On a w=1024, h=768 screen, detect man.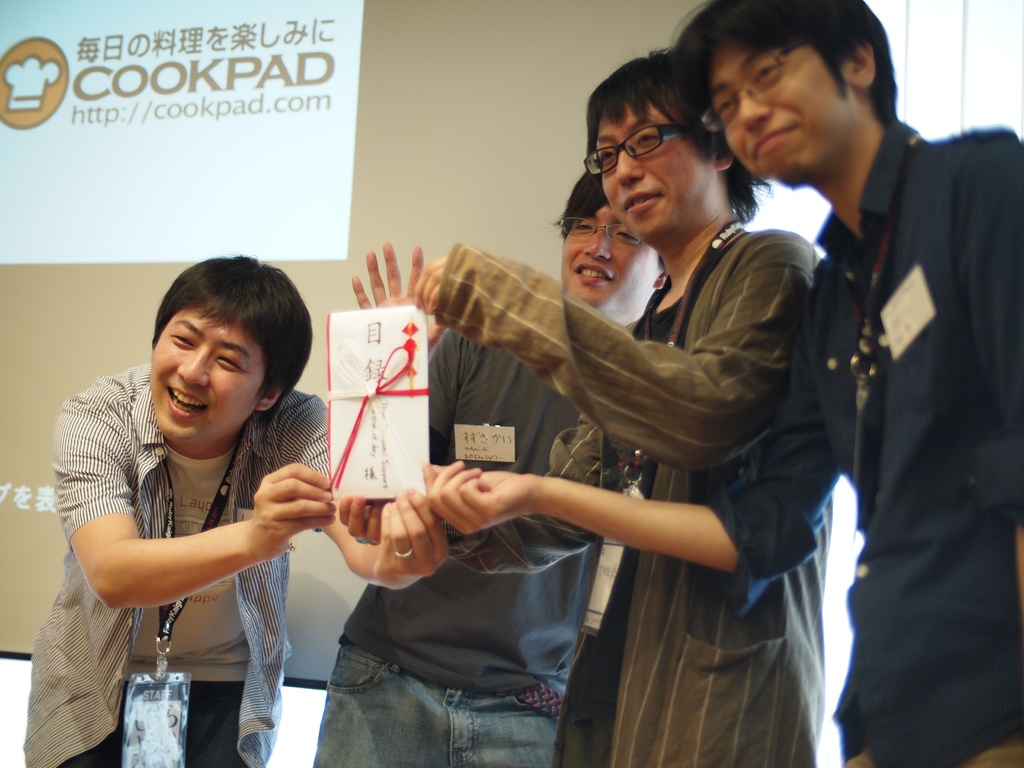
(424,0,1023,767).
